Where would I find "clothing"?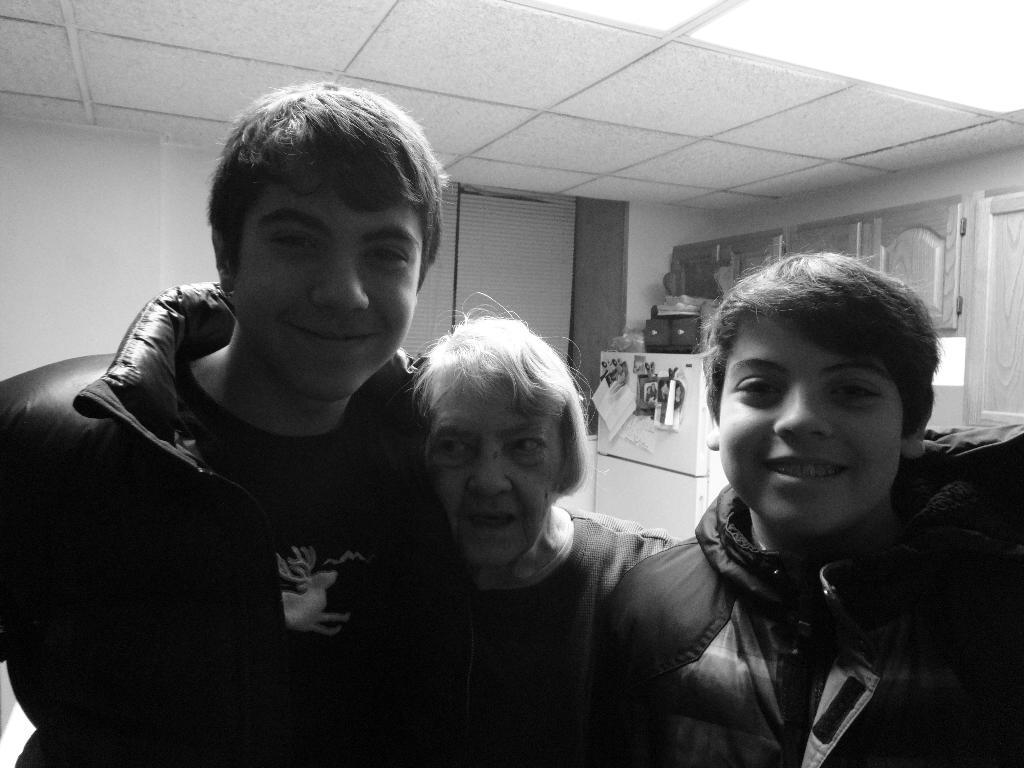
At rect(0, 282, 459, 767).
